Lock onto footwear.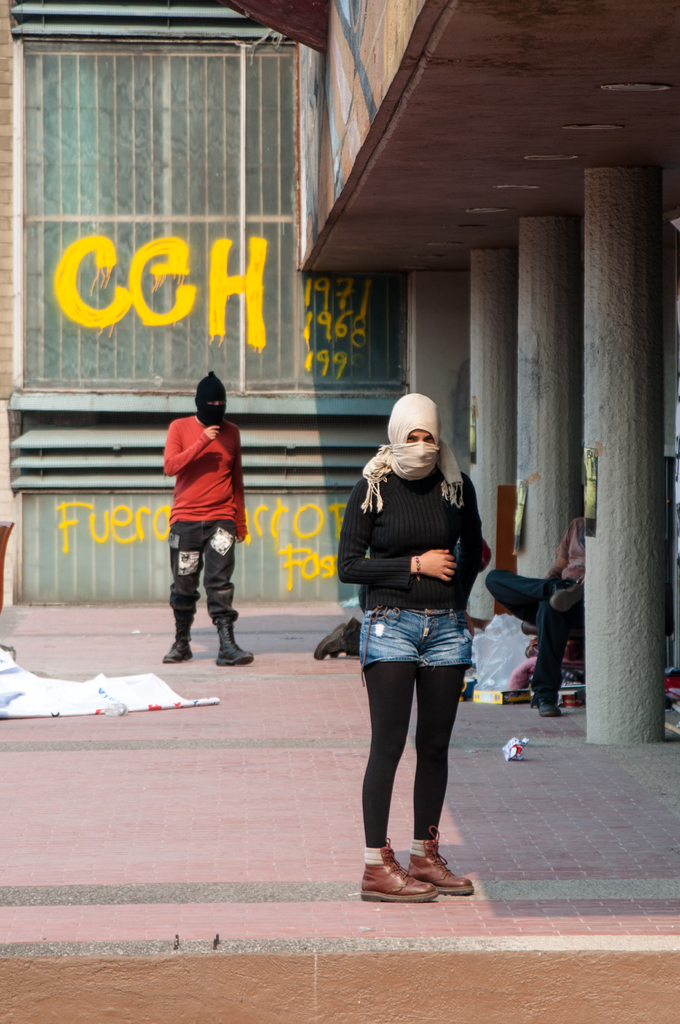
Locked: x1=408, y1=826, x2=476, y2=893.
